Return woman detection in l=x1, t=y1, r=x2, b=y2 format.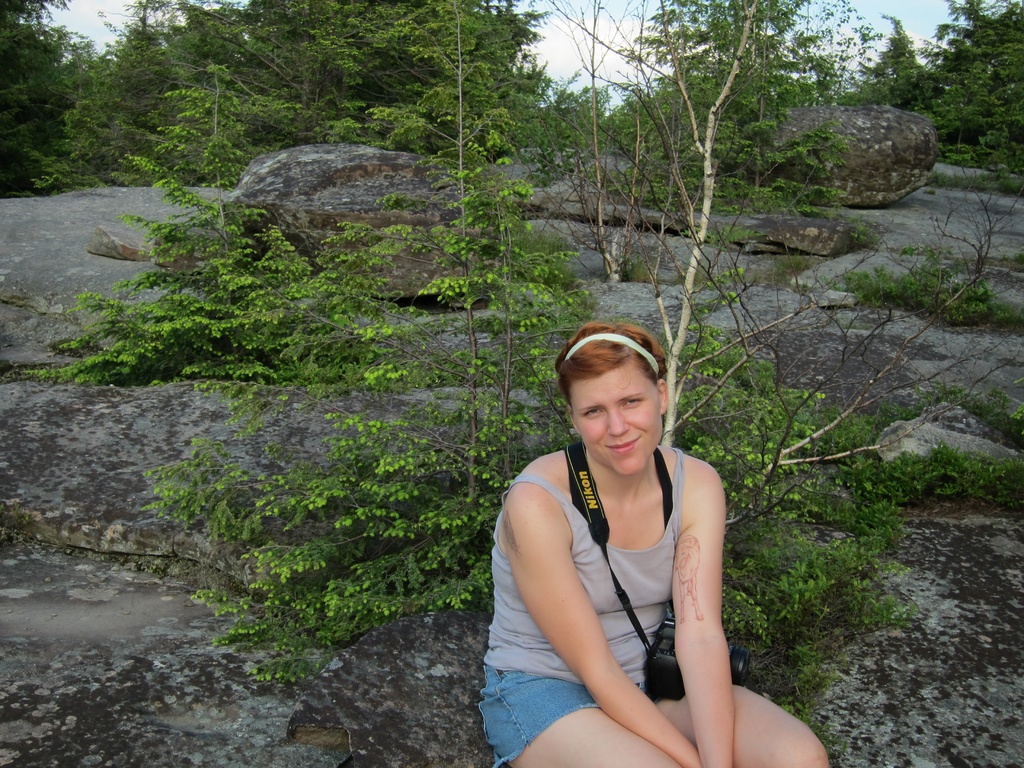
l=486, t=298, r=771, b=757.
